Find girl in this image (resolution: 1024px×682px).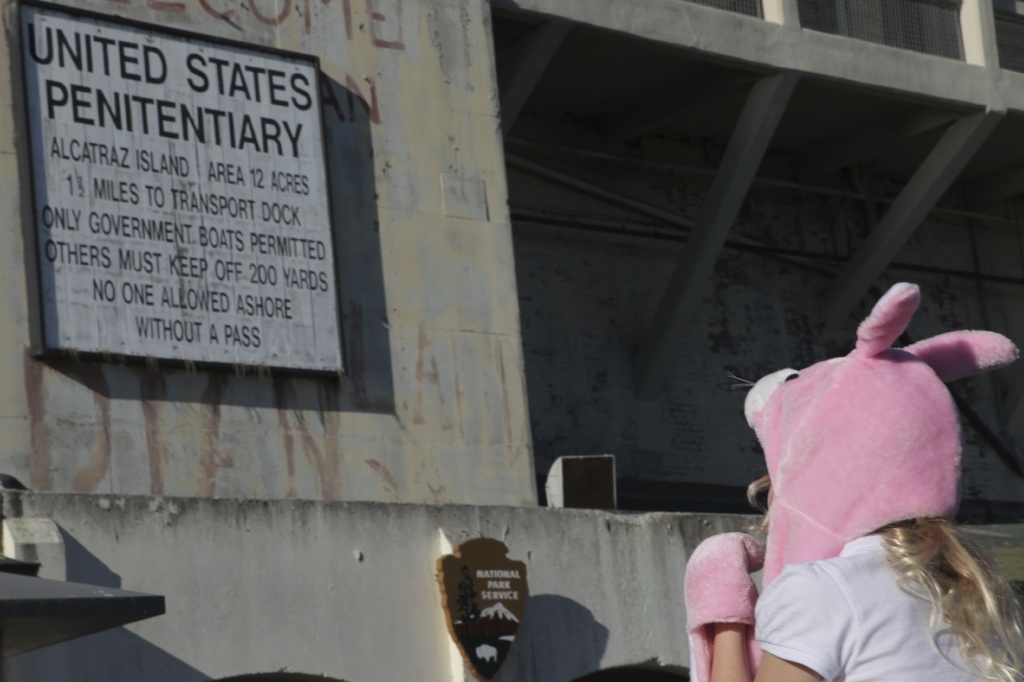
crop(684, 280, 1023, 679).
